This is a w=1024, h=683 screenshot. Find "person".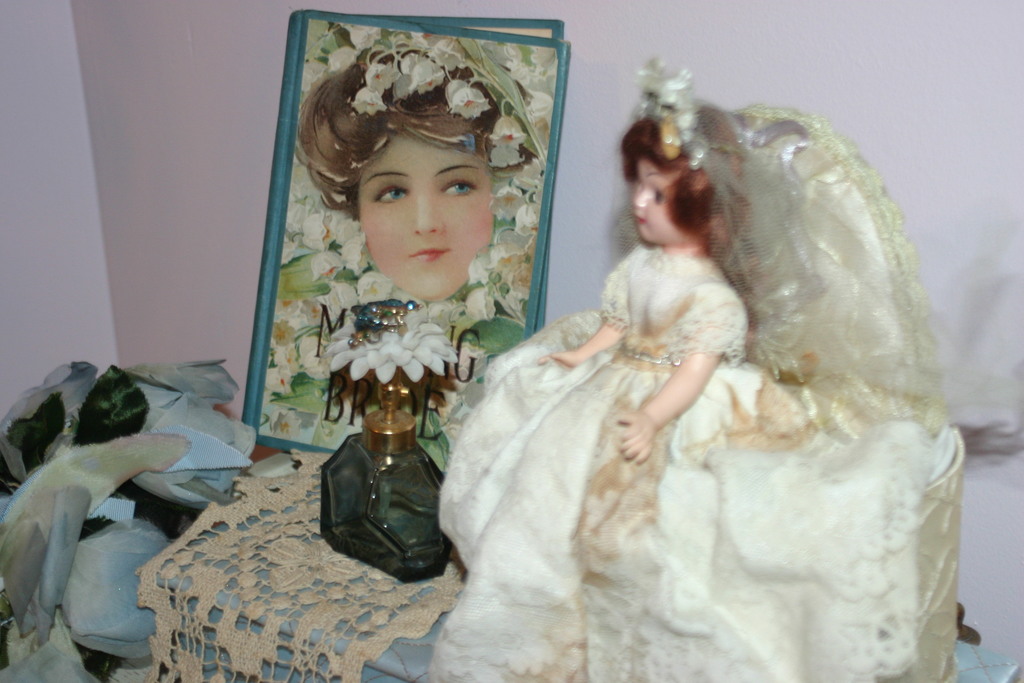
Bounding box: [x1=442, y1=76, x2=966, y2=679].
